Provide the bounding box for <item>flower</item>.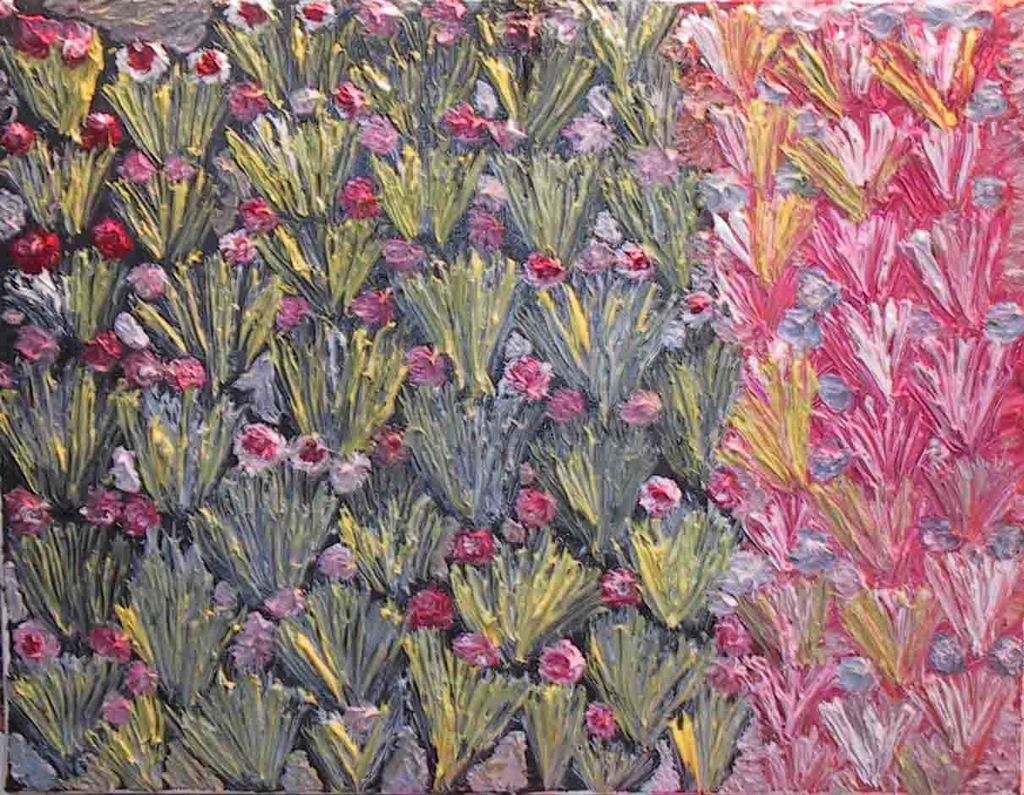
[x1=114, y1=37, x2=171, y2=82].
